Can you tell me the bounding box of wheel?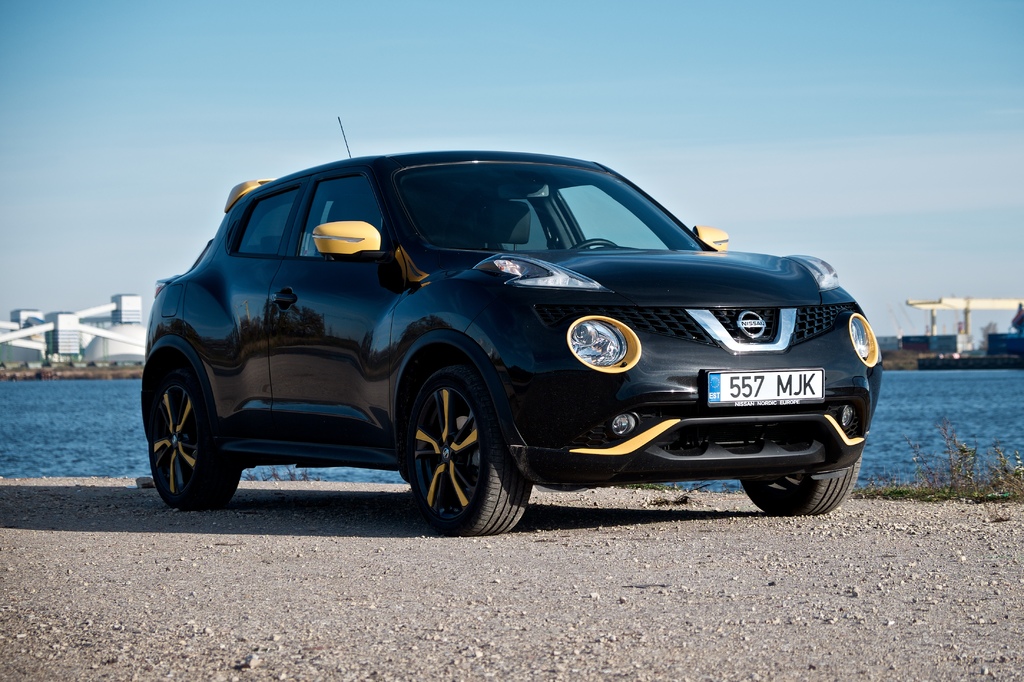
detection(571, 239, 616, 248).
